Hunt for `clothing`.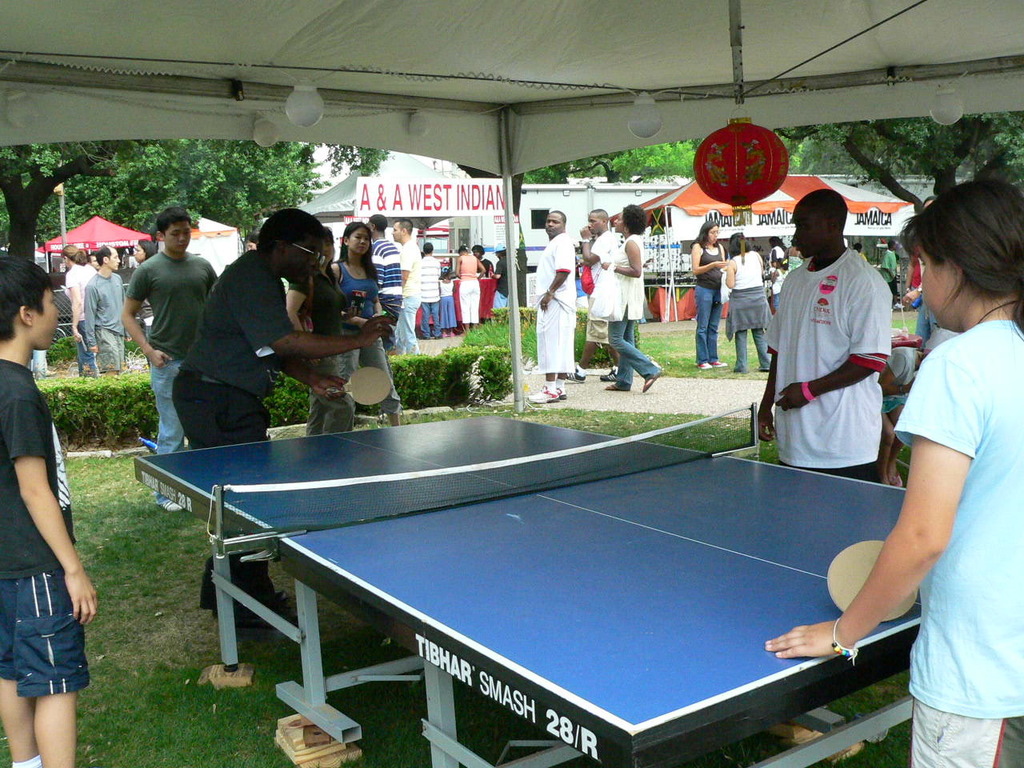
Hunted down at [x1=893, y1=320, x2=1023, y2=767].
